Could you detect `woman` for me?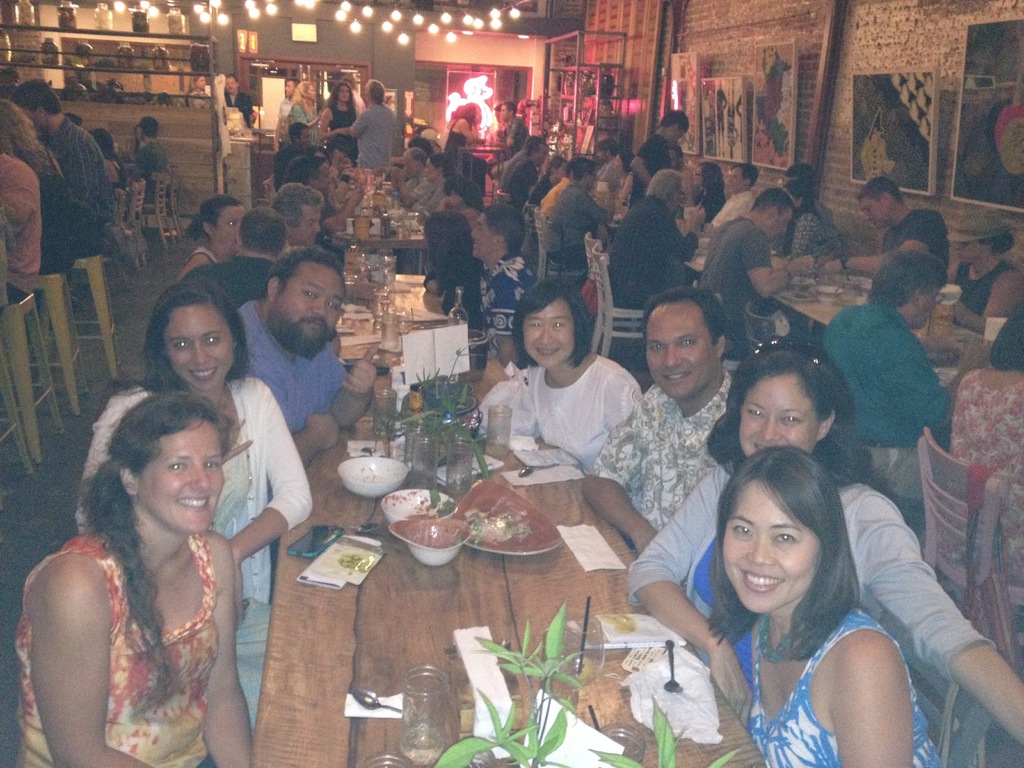
Detection result: box=[319, 83, 358, 171].
